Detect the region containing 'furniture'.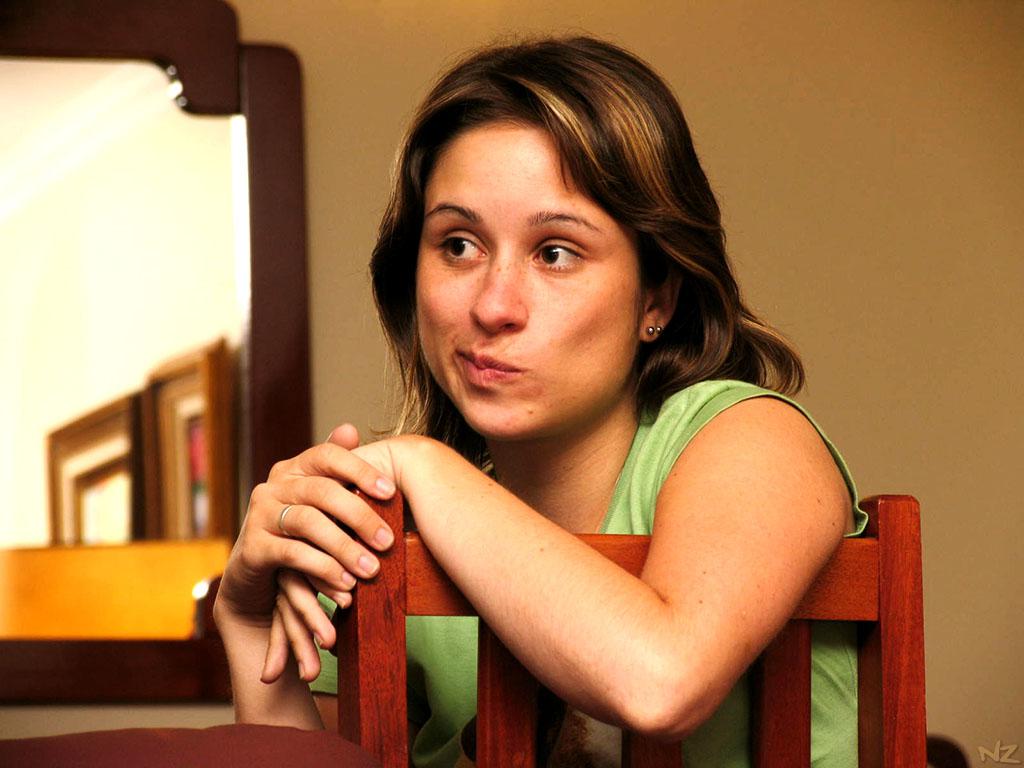
Rect(334, 494, 927, 767).
